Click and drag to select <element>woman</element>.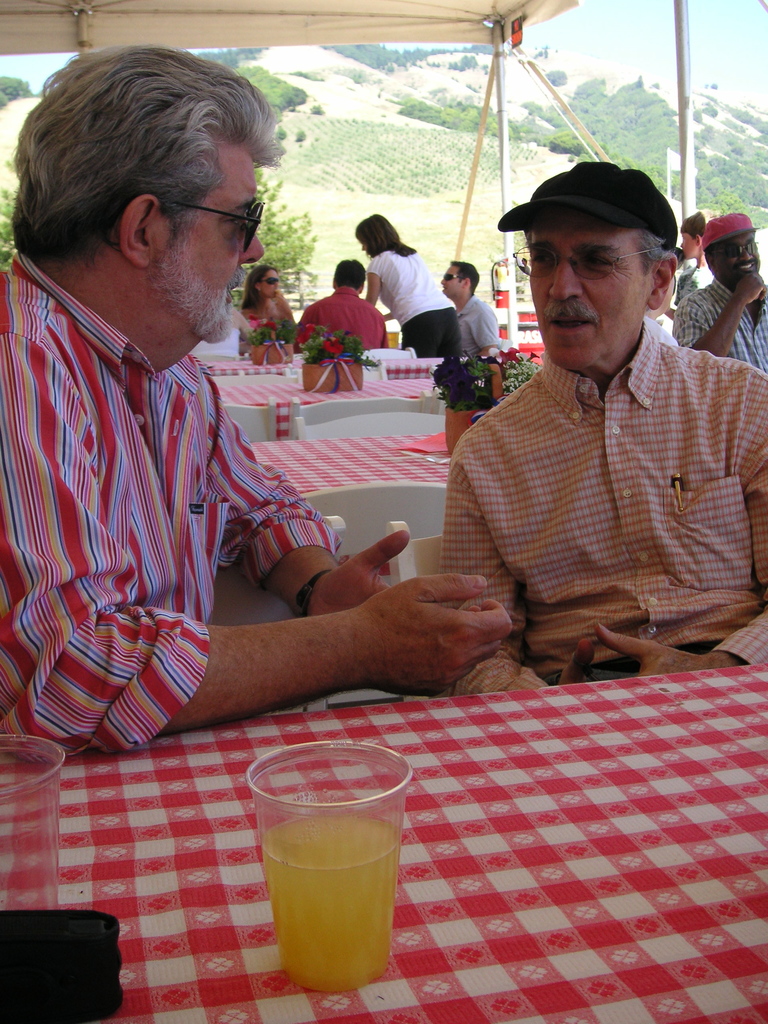
Selection: locate(233, 263, 289, 323).
